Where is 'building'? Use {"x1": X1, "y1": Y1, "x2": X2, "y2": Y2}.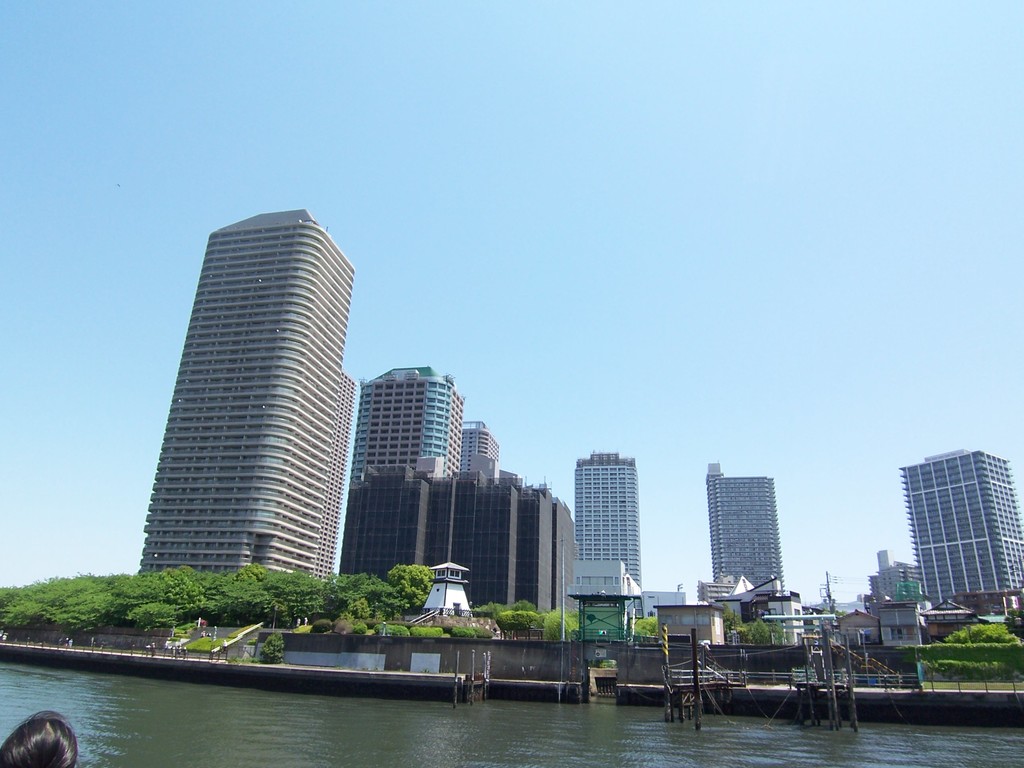
{"x1": 462, "y1": 420, "x2": 505, "y2": 502}.
